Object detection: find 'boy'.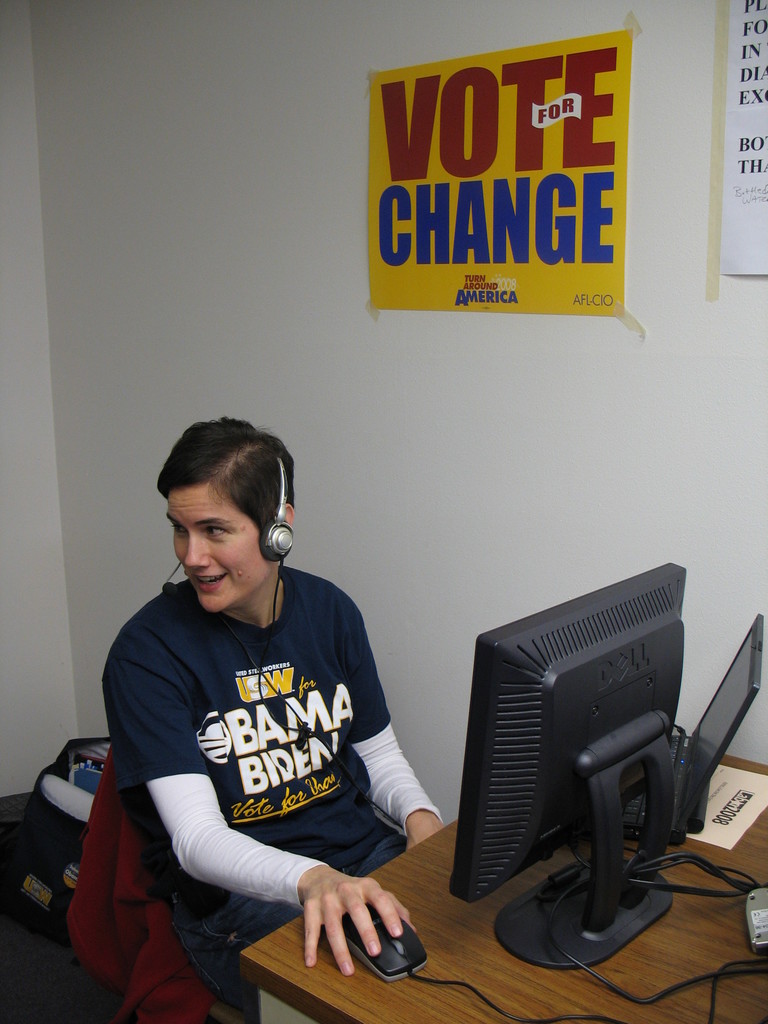
box(99, 417, 437, 1012).
